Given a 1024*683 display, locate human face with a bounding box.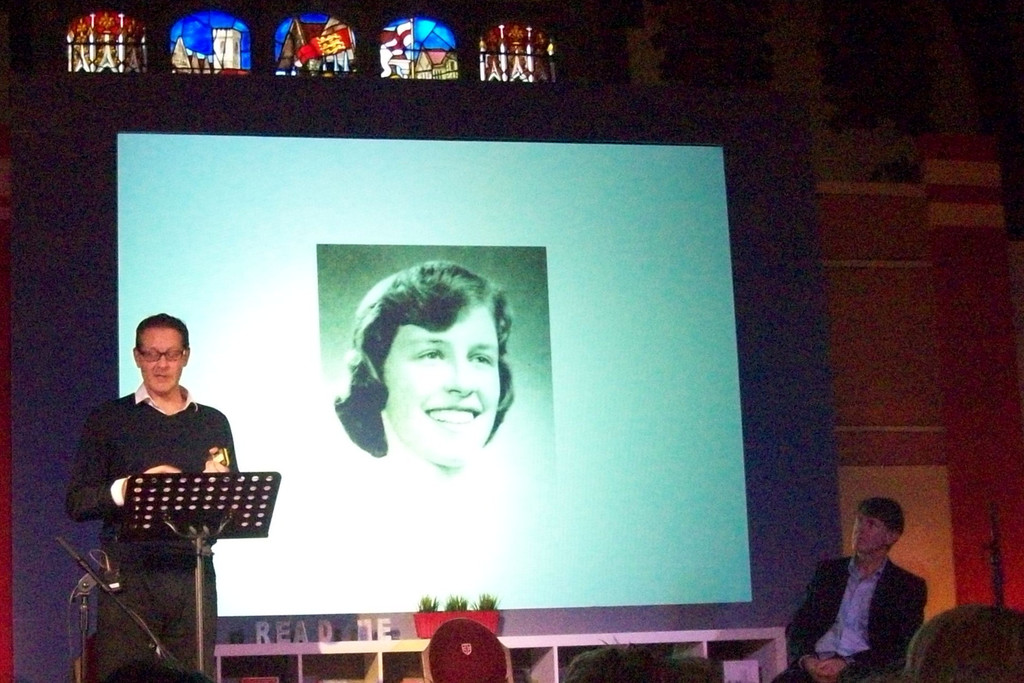
Located: locate(140, 327, 186, 393).
